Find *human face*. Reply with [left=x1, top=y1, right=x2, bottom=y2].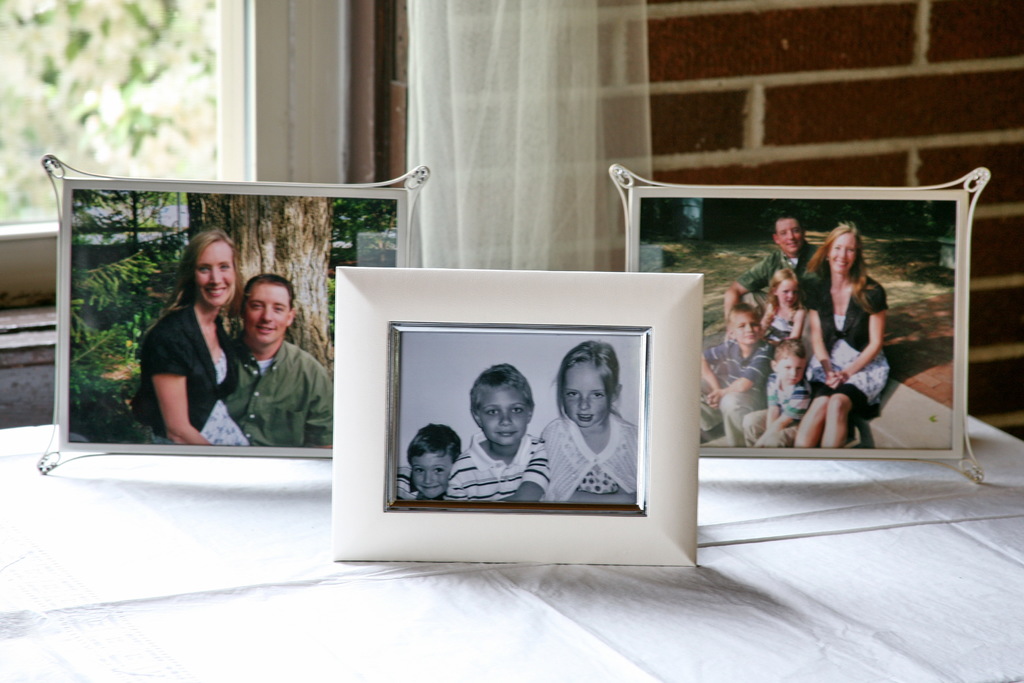
[left=566, top=363, right=609, bottom=427].
